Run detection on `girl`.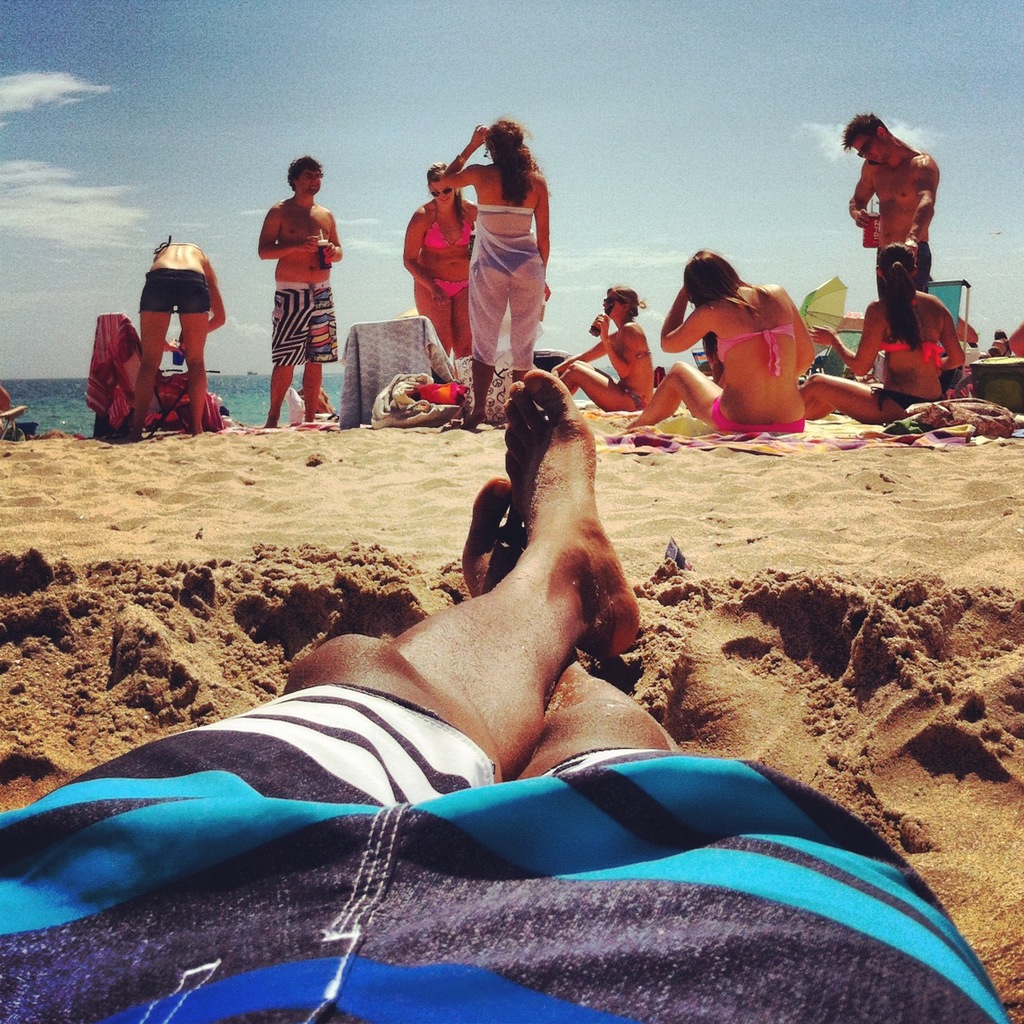
Result: box=[545, 279, 656, 416].
